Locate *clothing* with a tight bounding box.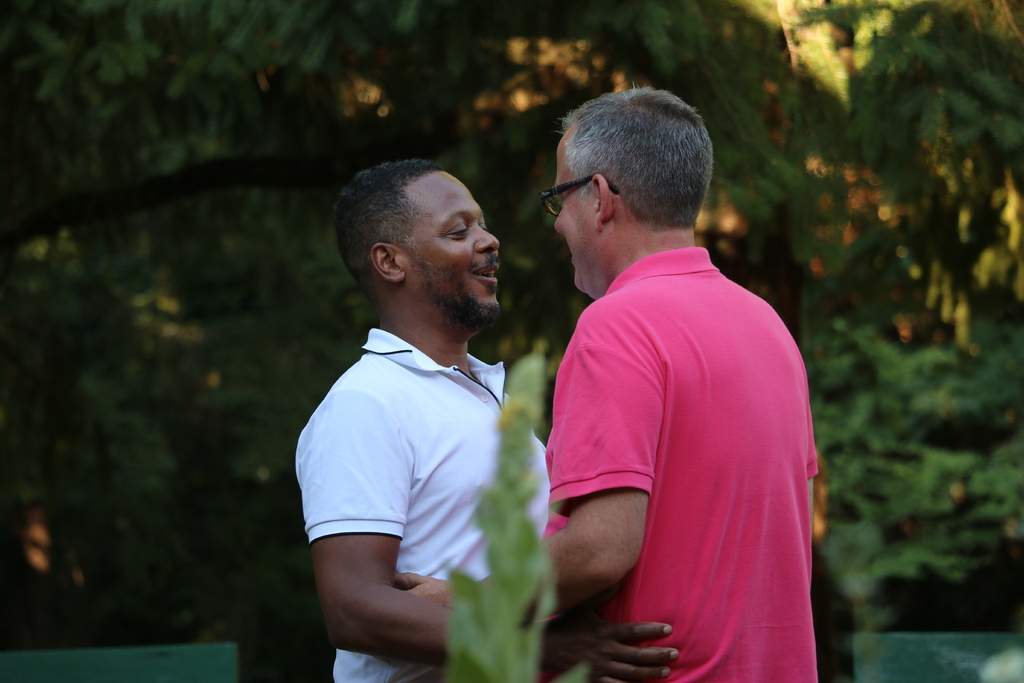
box=[307, 320, 600, 682].
